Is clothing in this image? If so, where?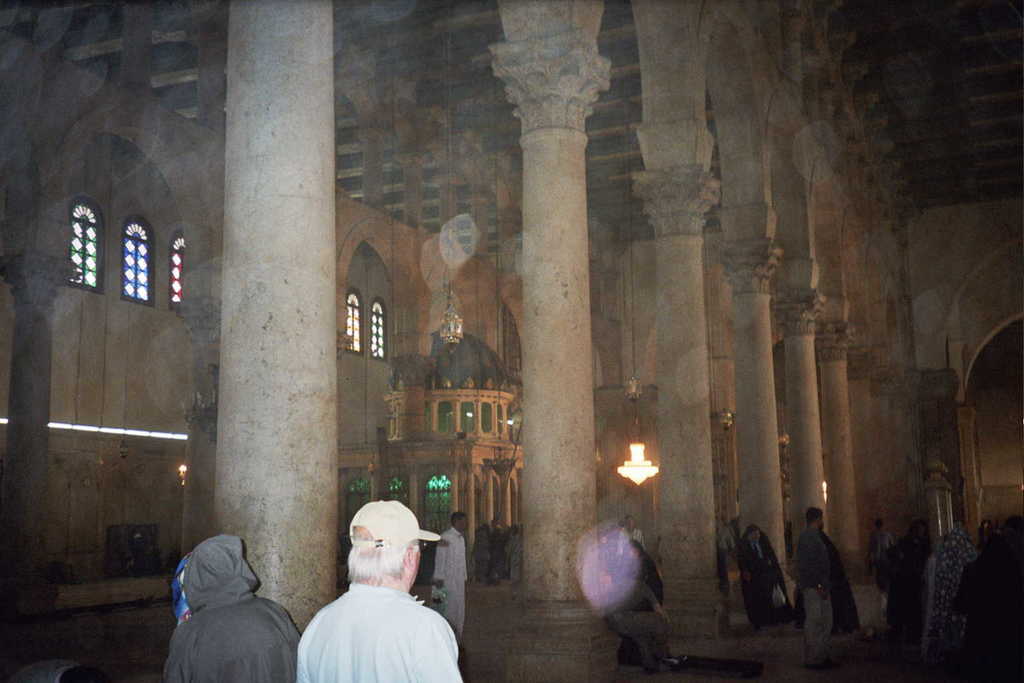
Yes, at select_region(609, 612, 661, 656).
